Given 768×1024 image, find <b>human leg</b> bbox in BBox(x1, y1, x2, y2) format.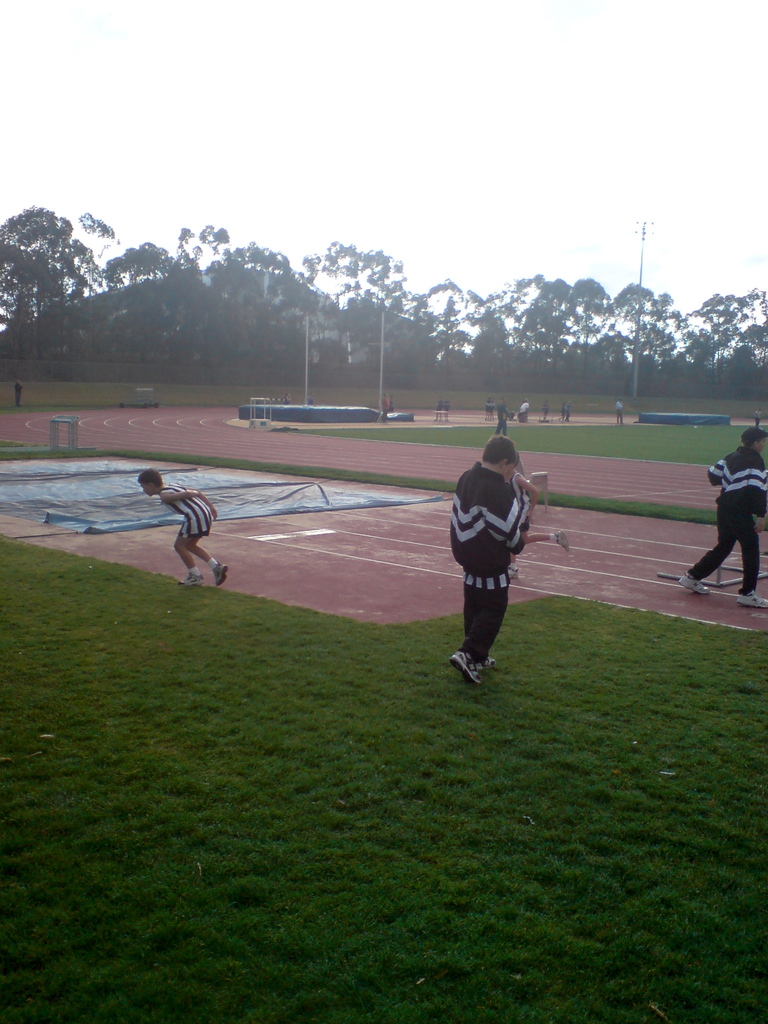
BBox(195, 525, 223, 588).
